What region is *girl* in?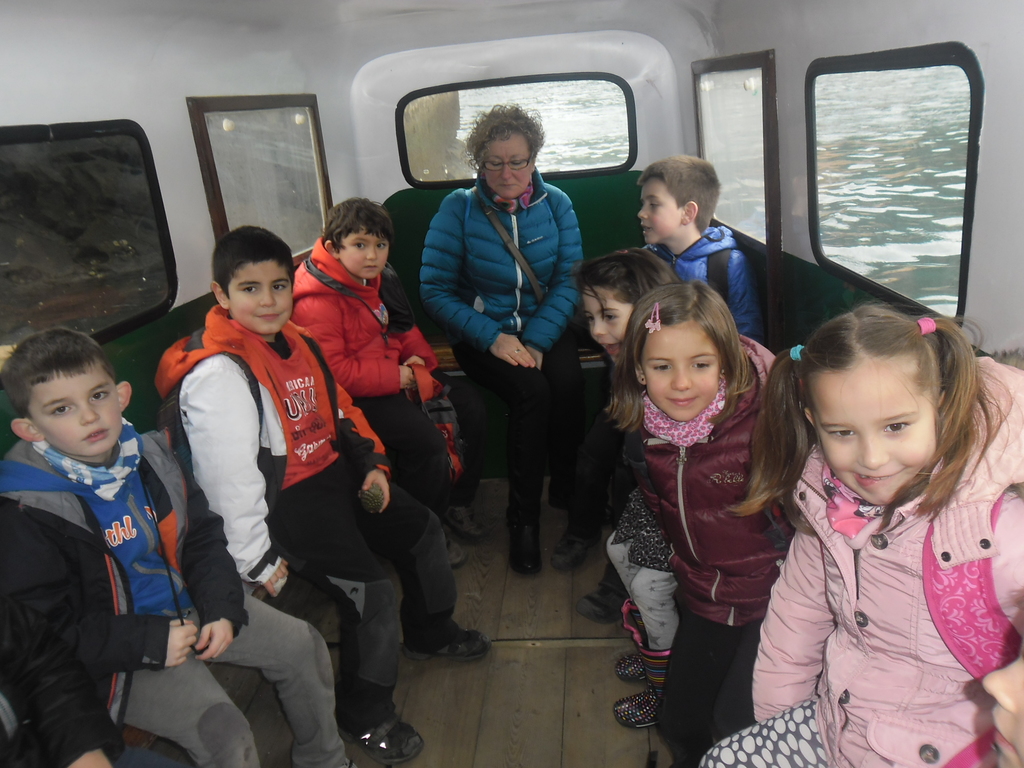
(x1=740, y1=267, x2=1014, y2=751).
